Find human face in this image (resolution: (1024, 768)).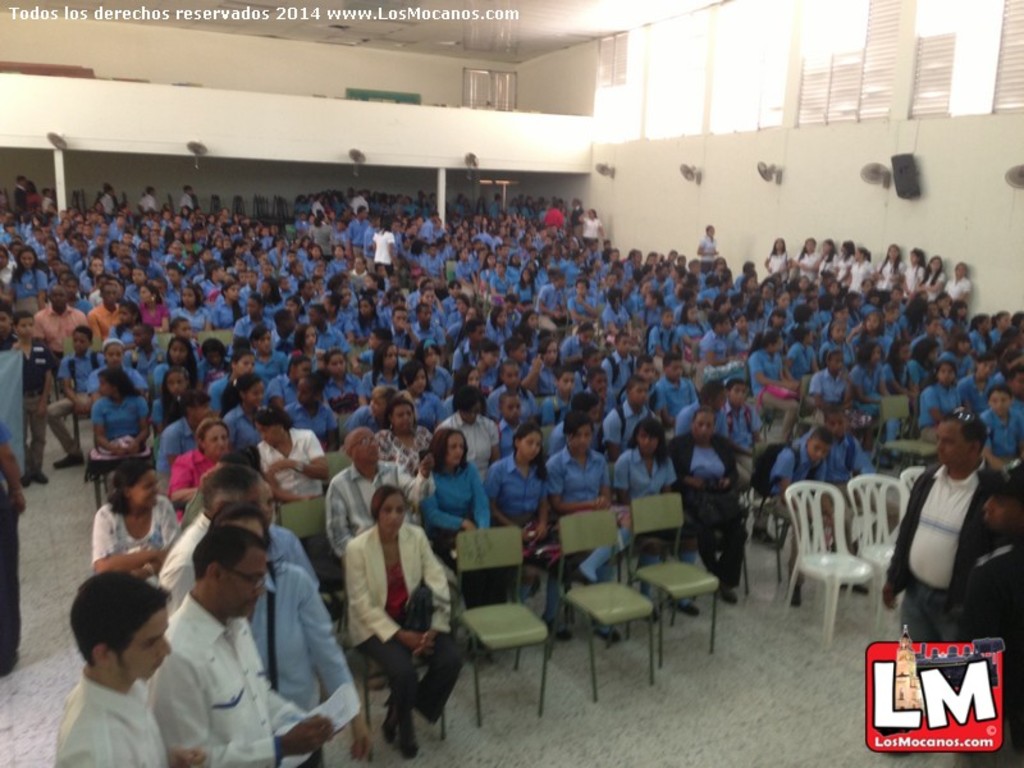
detection(937, 425, 966, 465).
